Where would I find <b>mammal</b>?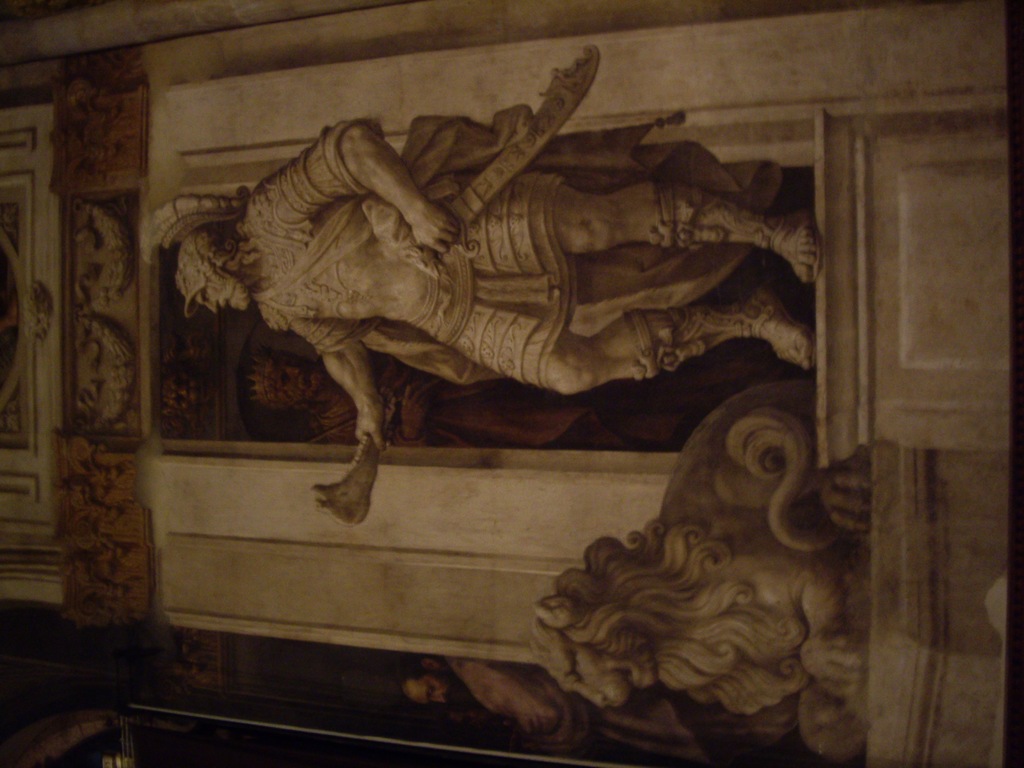
At x1=401, y1=657, x2=630, y2=764.
